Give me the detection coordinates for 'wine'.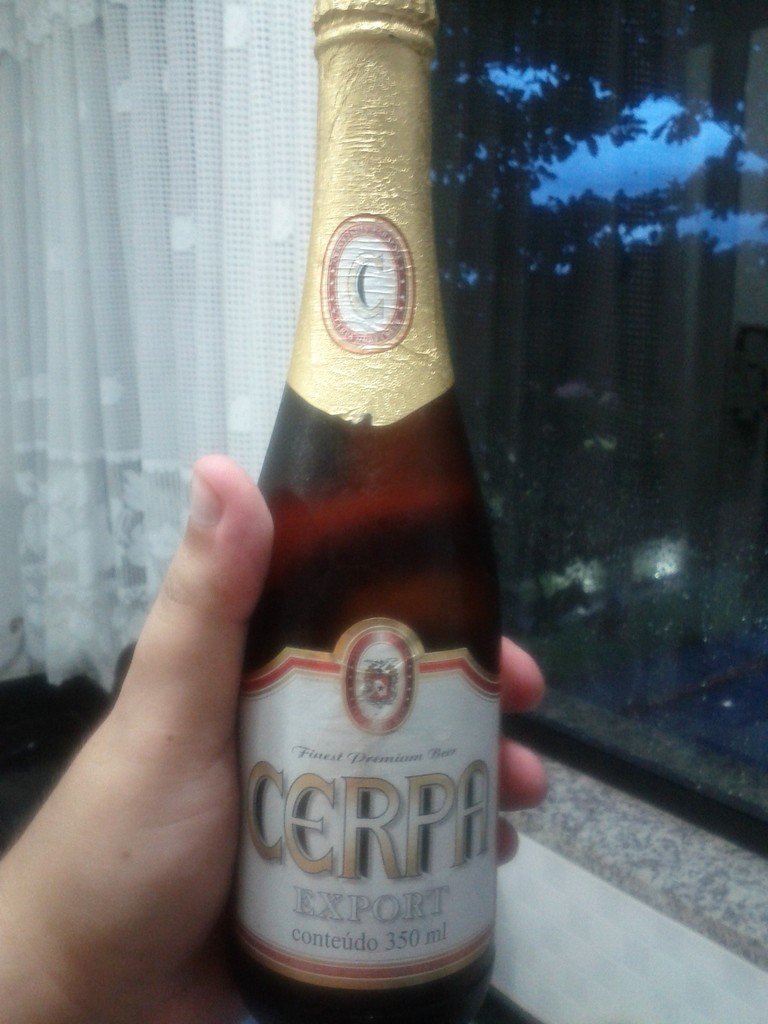
229, 0, 497, 1023.
